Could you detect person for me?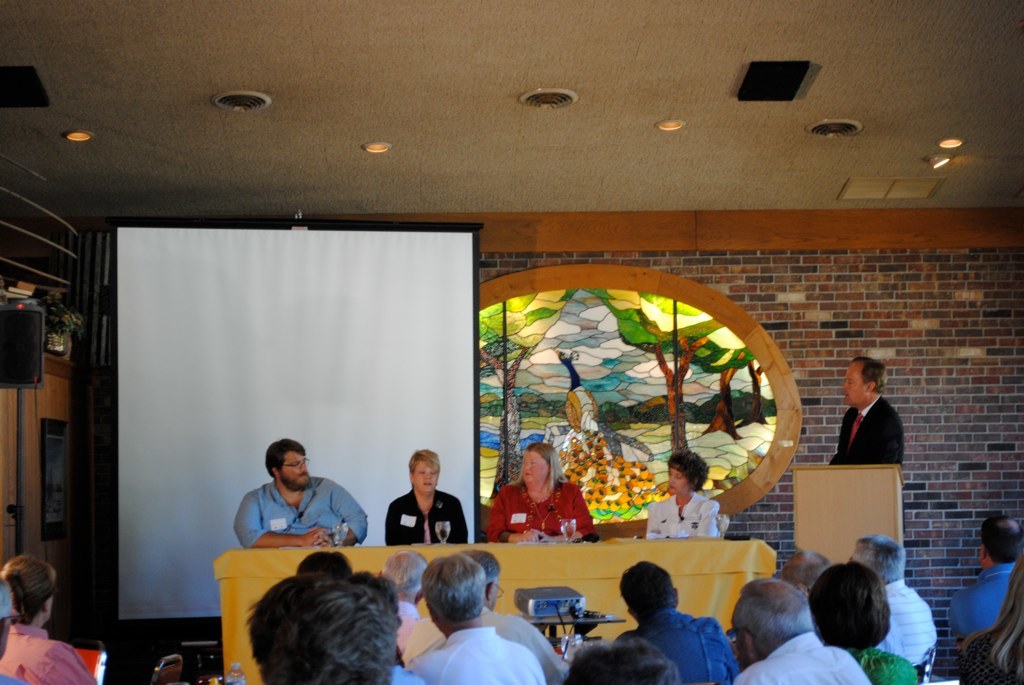
Detection result: (232, 438, 370, 549).
